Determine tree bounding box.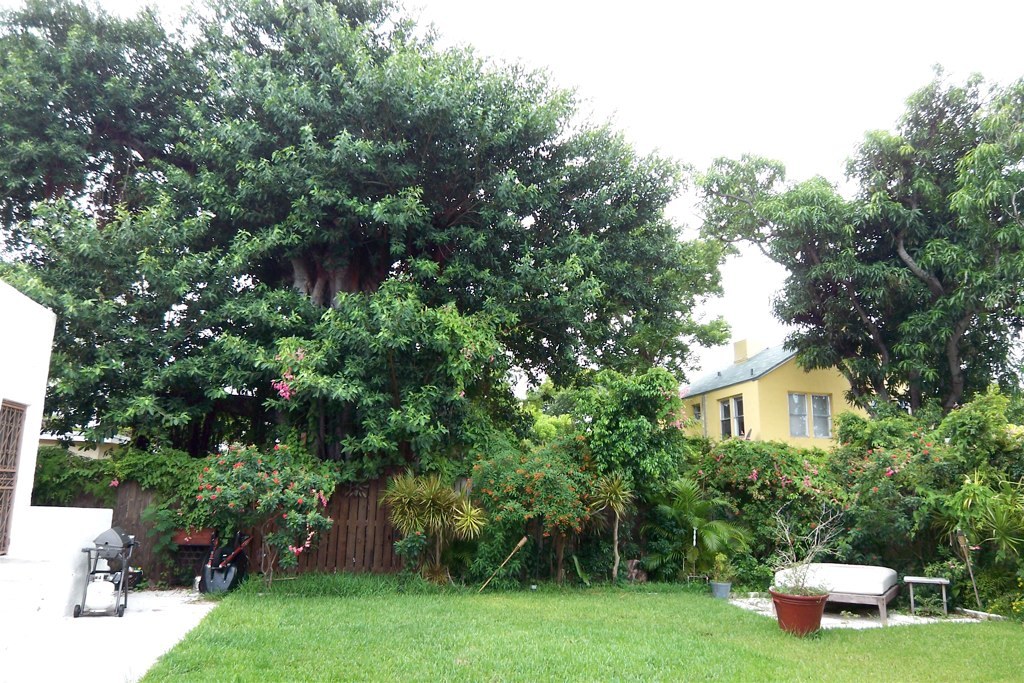
Determined: 0,0,225,464.
